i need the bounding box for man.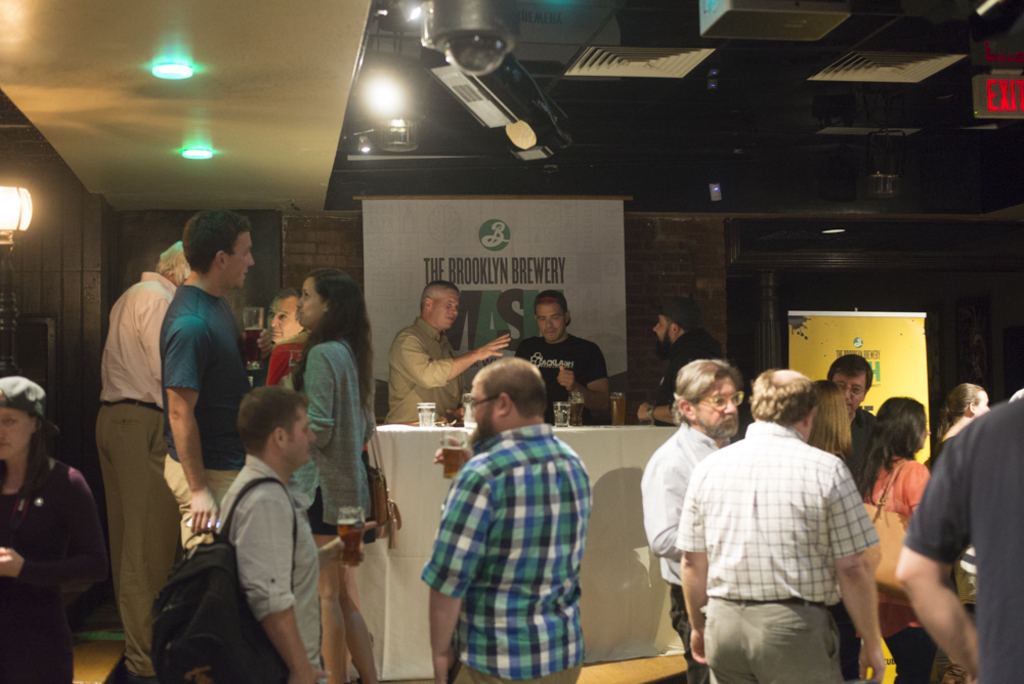
Here it is: (left=513, top=290, right=616, bottom=427).
